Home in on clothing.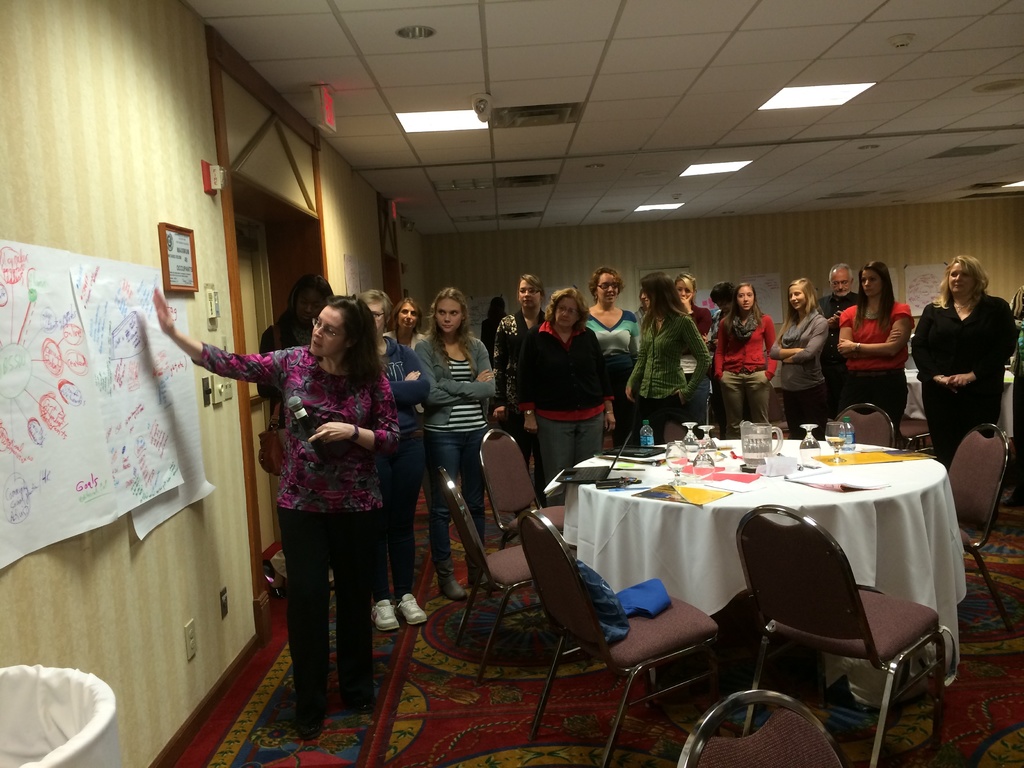
Homed in at <region>517, 318, 610, 498</region>.
